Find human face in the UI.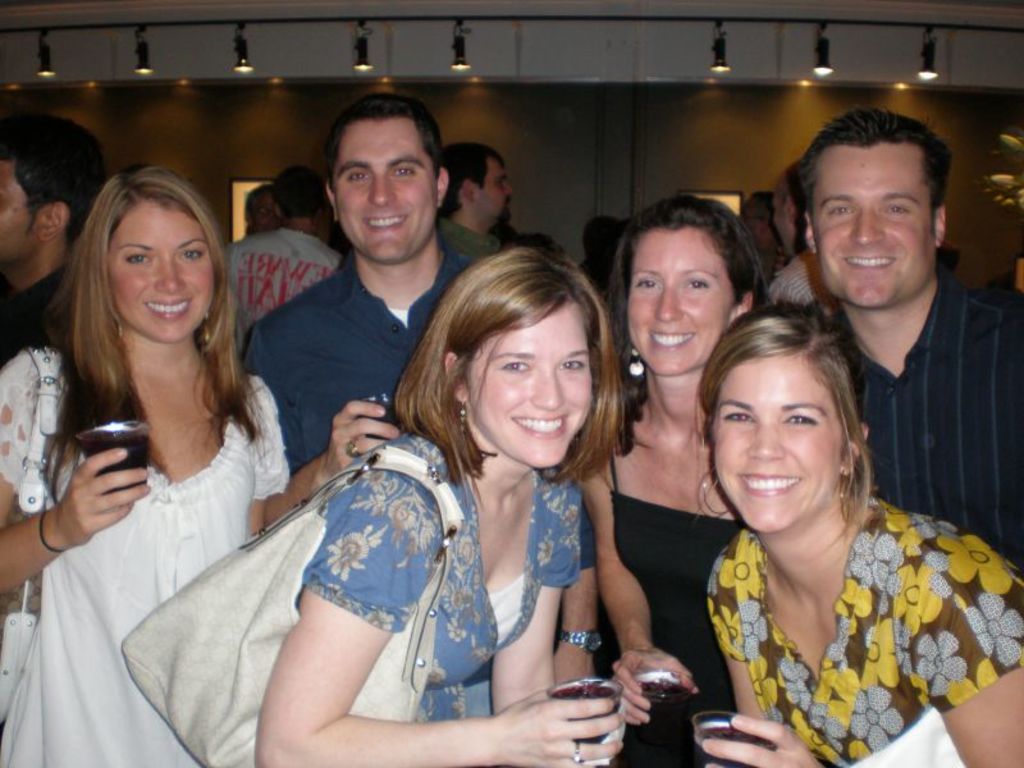
UI element at select_region(343, 131, 438, 259).
